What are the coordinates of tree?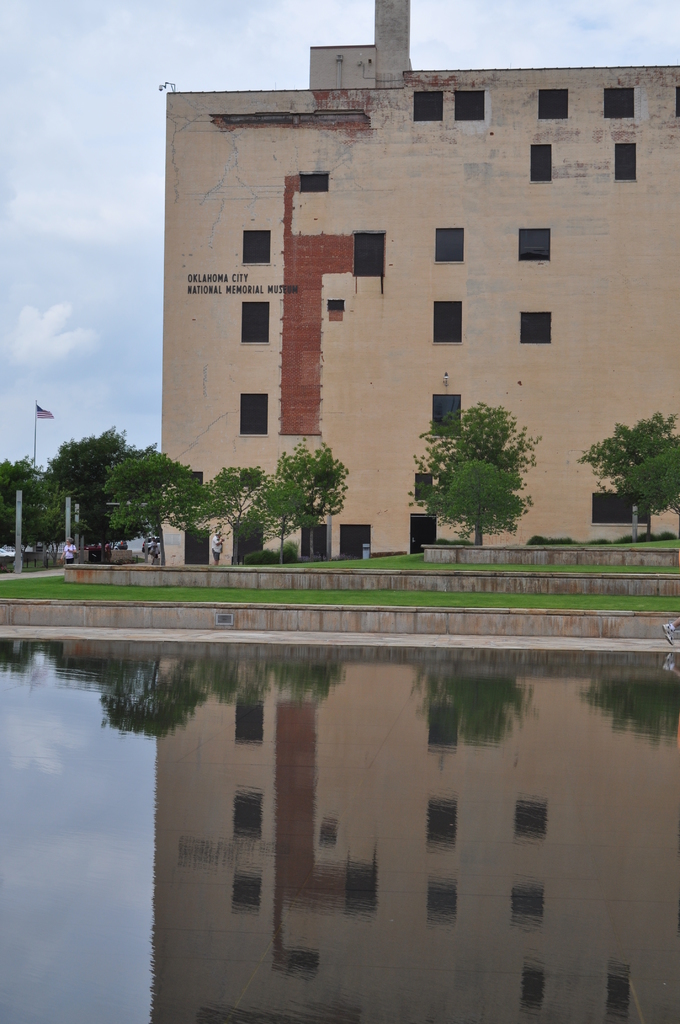
(x1=47, y1=428, x2=133, y2=560).
